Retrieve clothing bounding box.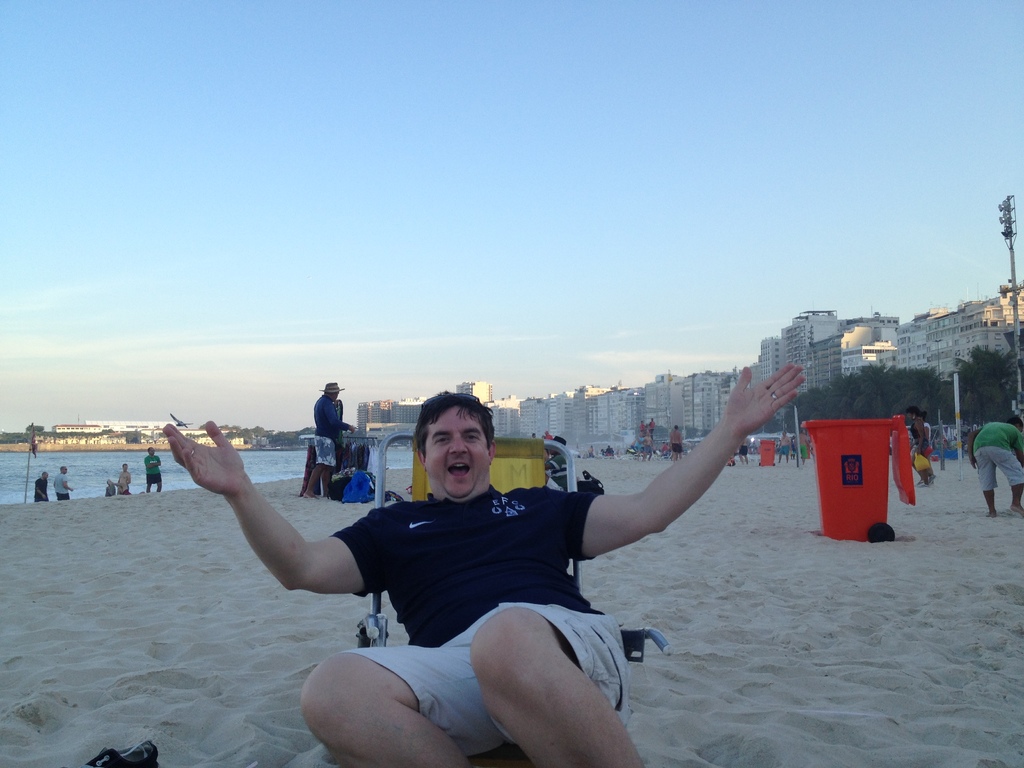
Bounding box: x1=541, y1=451, x2=571, y2=491.
